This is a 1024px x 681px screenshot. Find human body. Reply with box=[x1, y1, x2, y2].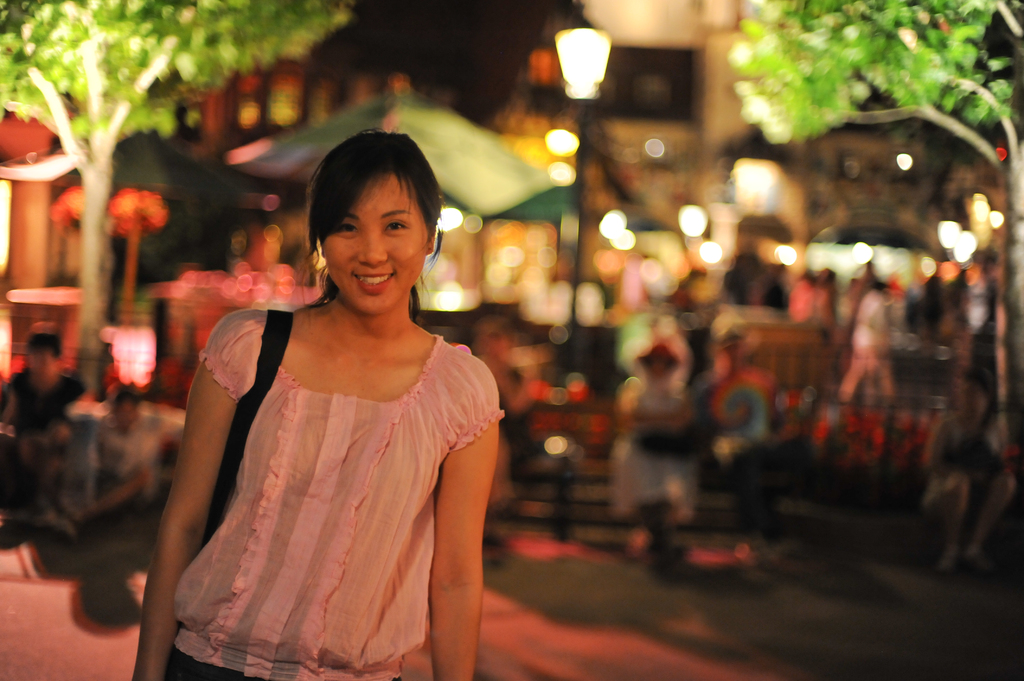
box=[706, 353, 749, 438].
